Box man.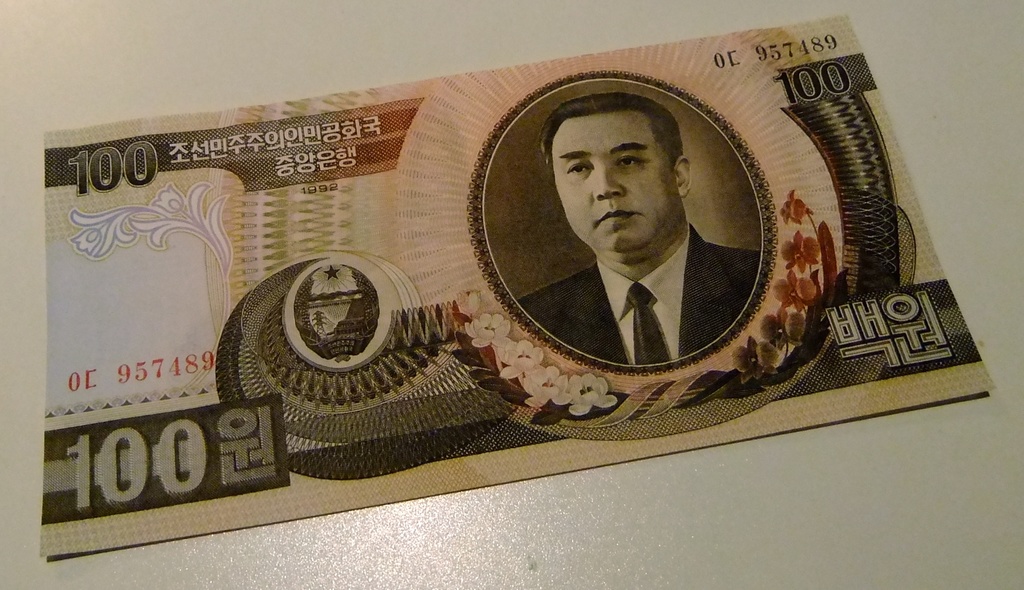
Rect(483, 94, 767, 367).
